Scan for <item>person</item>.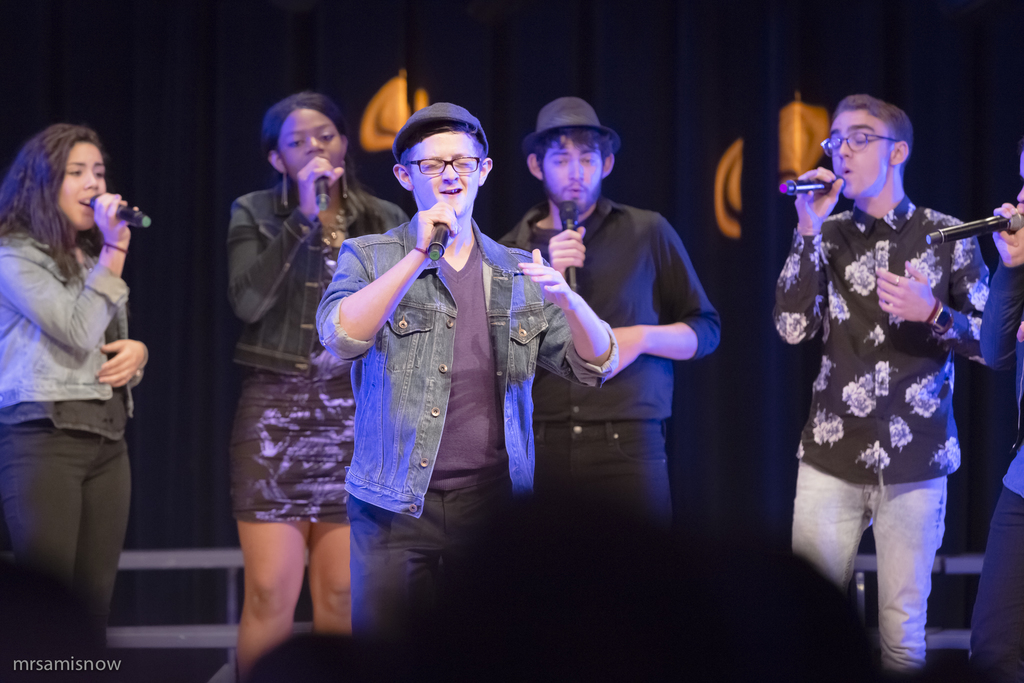
Scan result: x1=318 y1=101 x2=620 y2=639.
